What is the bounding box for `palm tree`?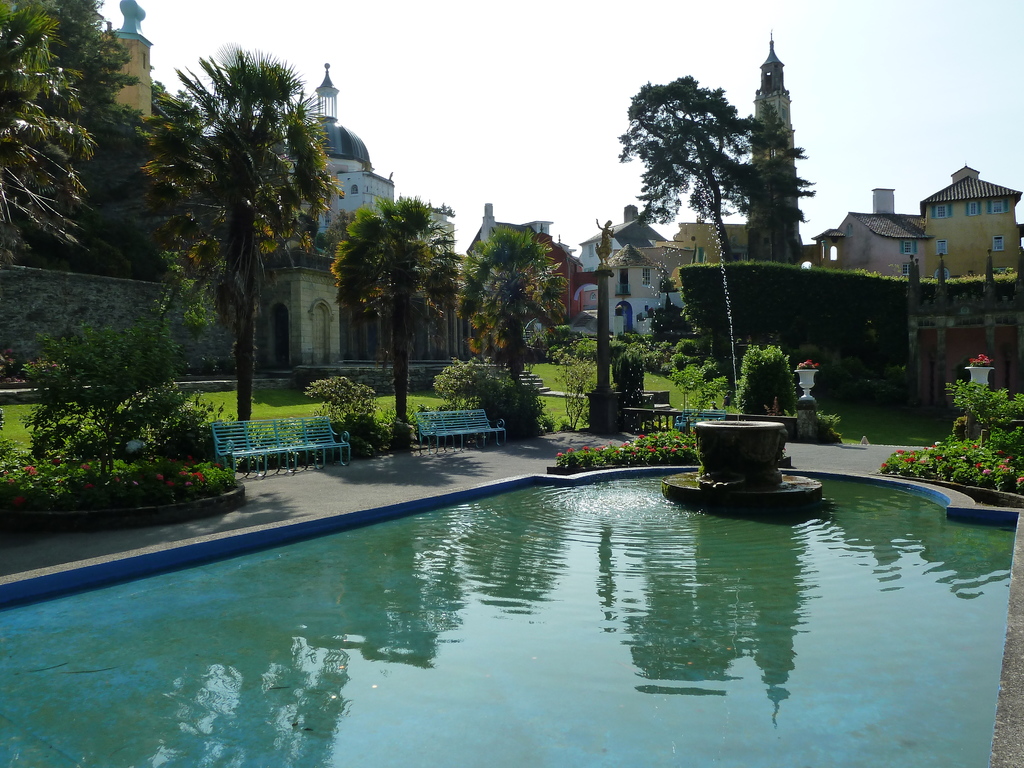
445/205/566/488.
